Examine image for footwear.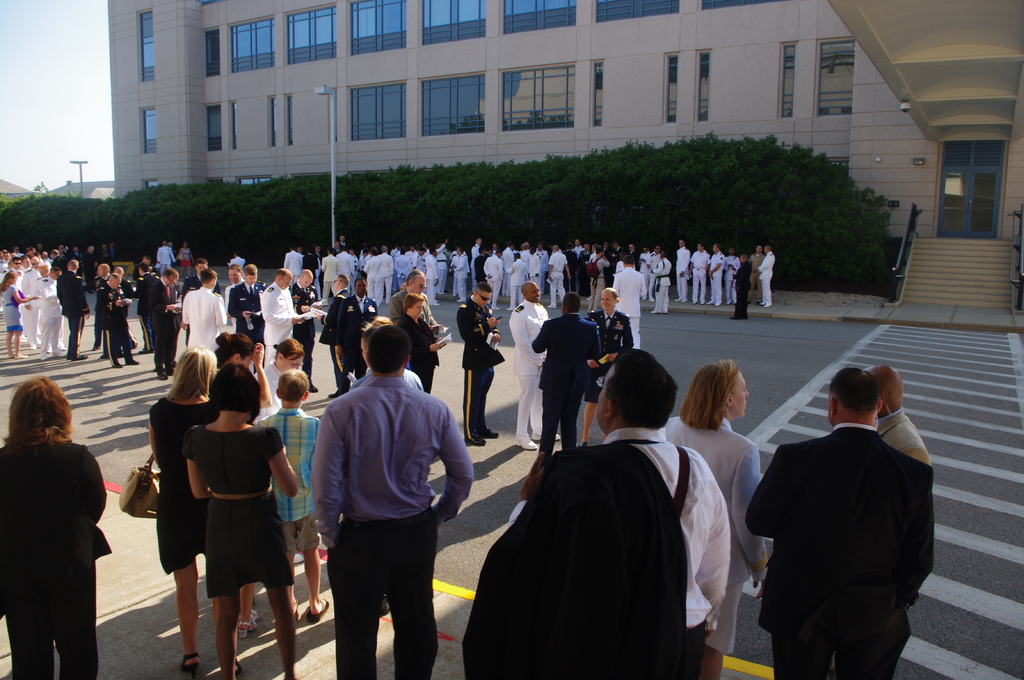
Examination result: select_region(153, 368, 168, 383).
